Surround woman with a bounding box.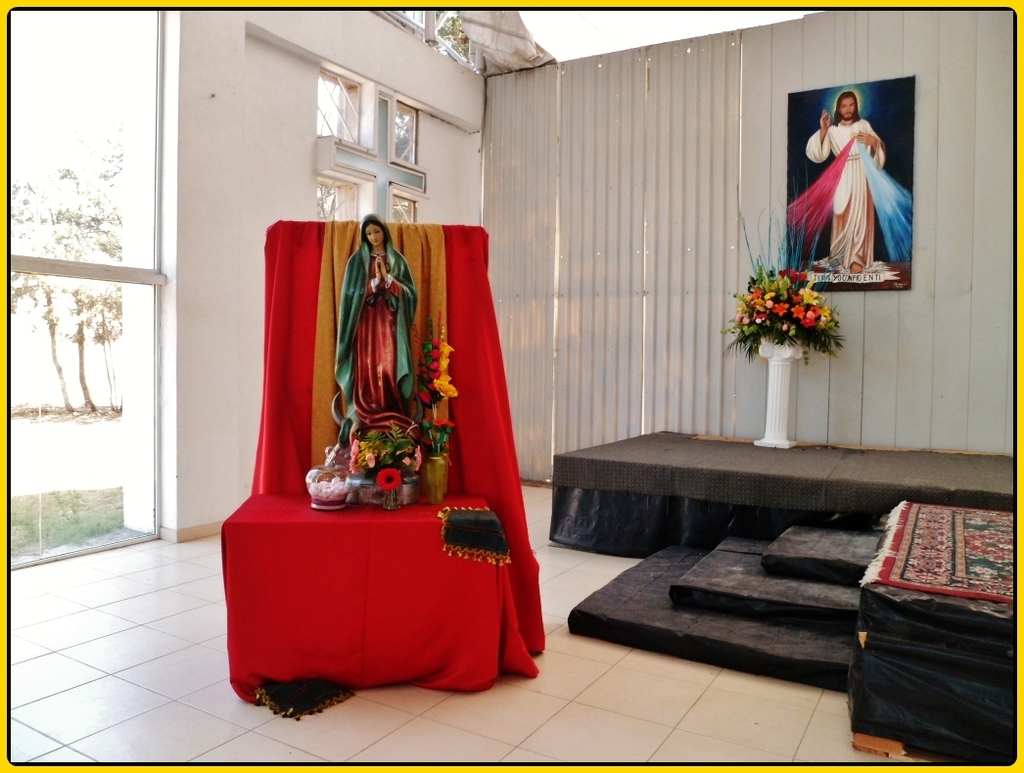
box(333, 213, 410, 437).
